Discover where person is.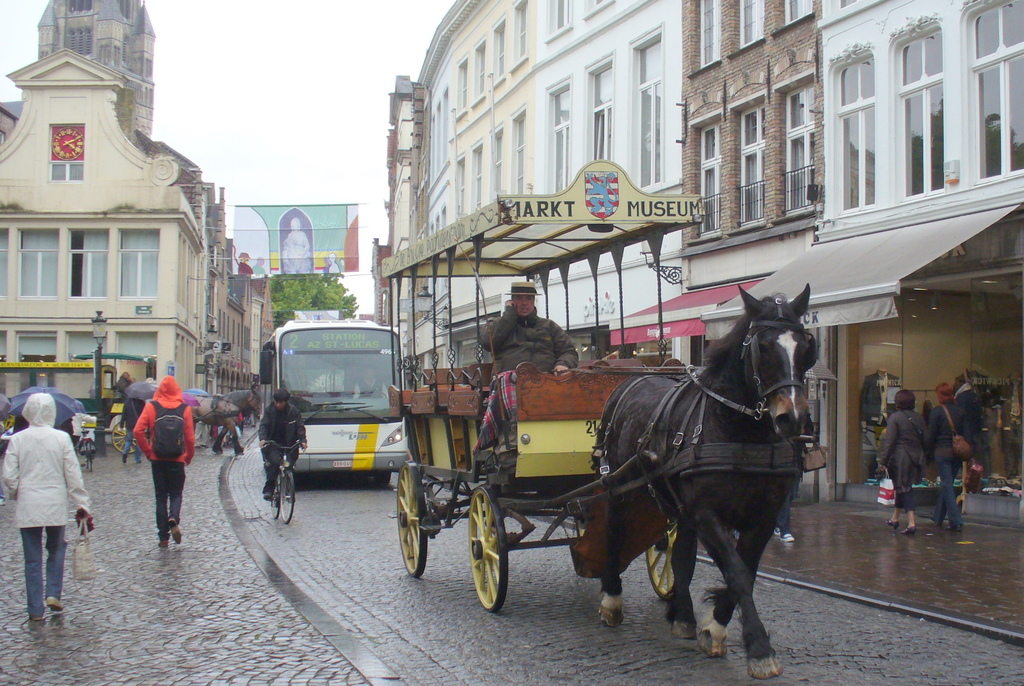
Discovered at (870,391,934,537).
